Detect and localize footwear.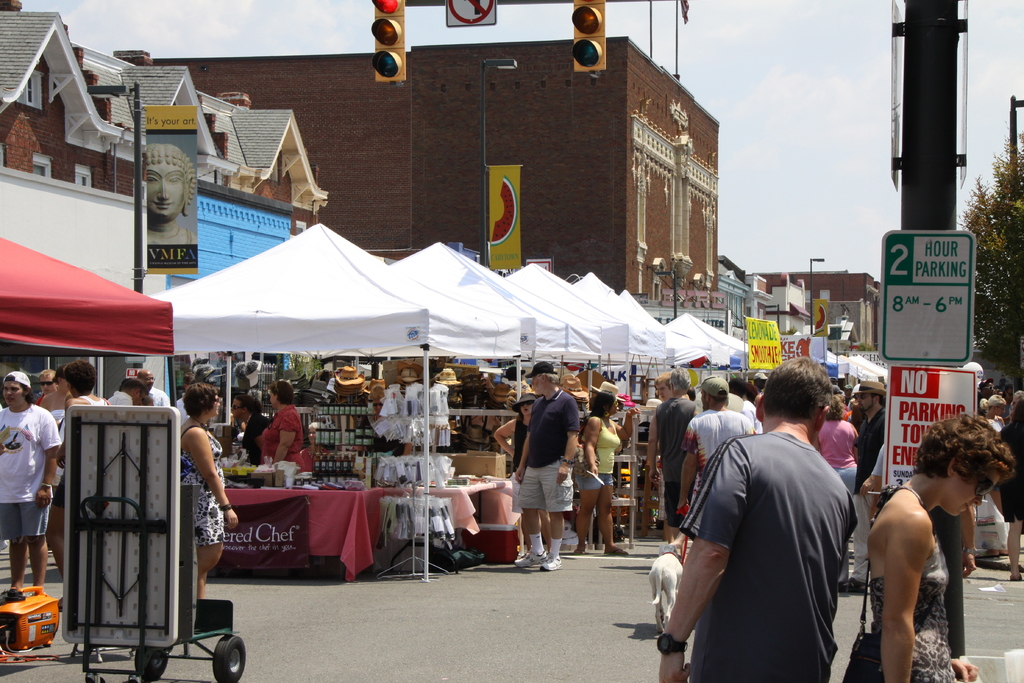
Localized at [1012,577,1023,580].
